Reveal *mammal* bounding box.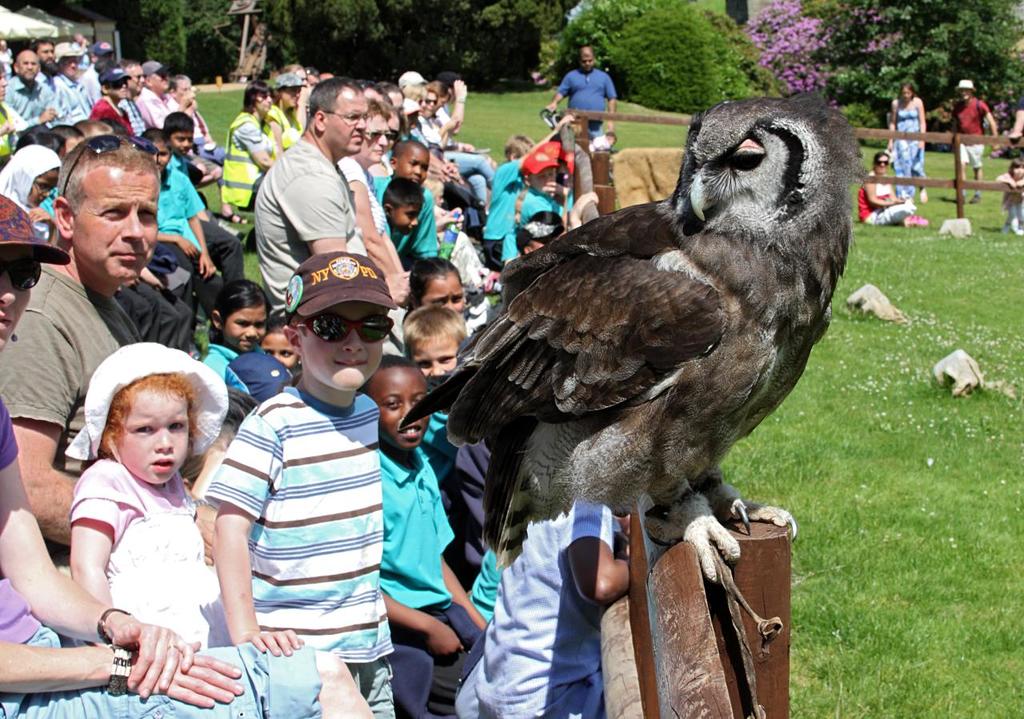
Revealed: pyautogui.locateOnScreen(52, 41, 94, 110).
